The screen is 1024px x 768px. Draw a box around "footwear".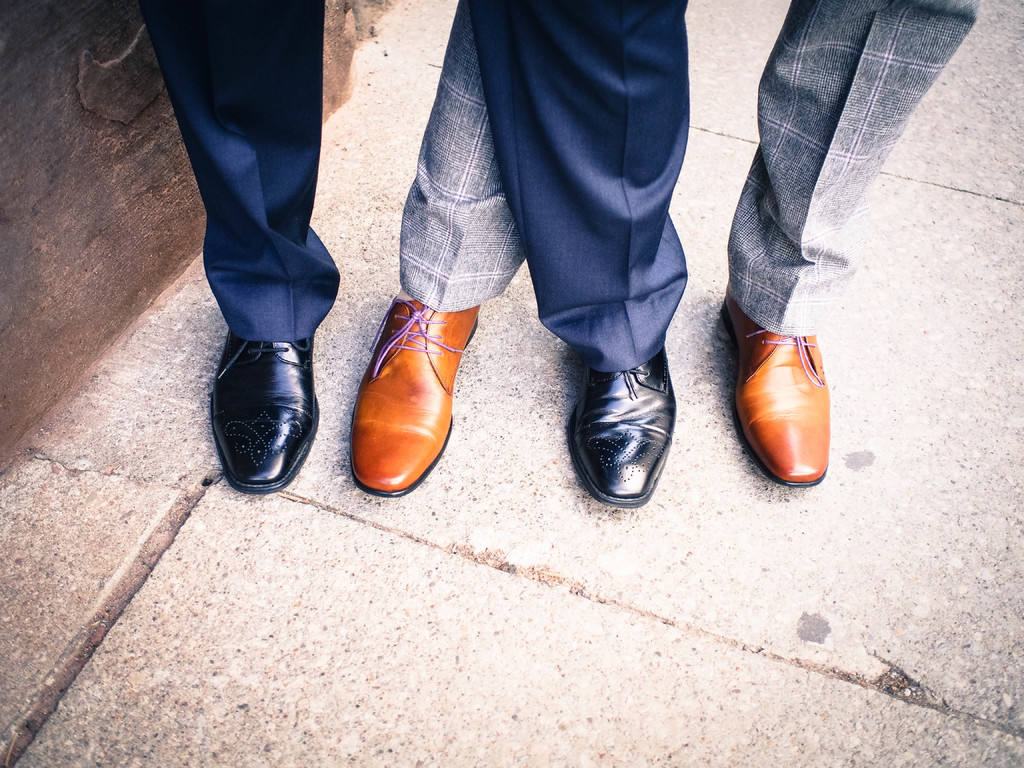
box(353, 281, 479, 491).
